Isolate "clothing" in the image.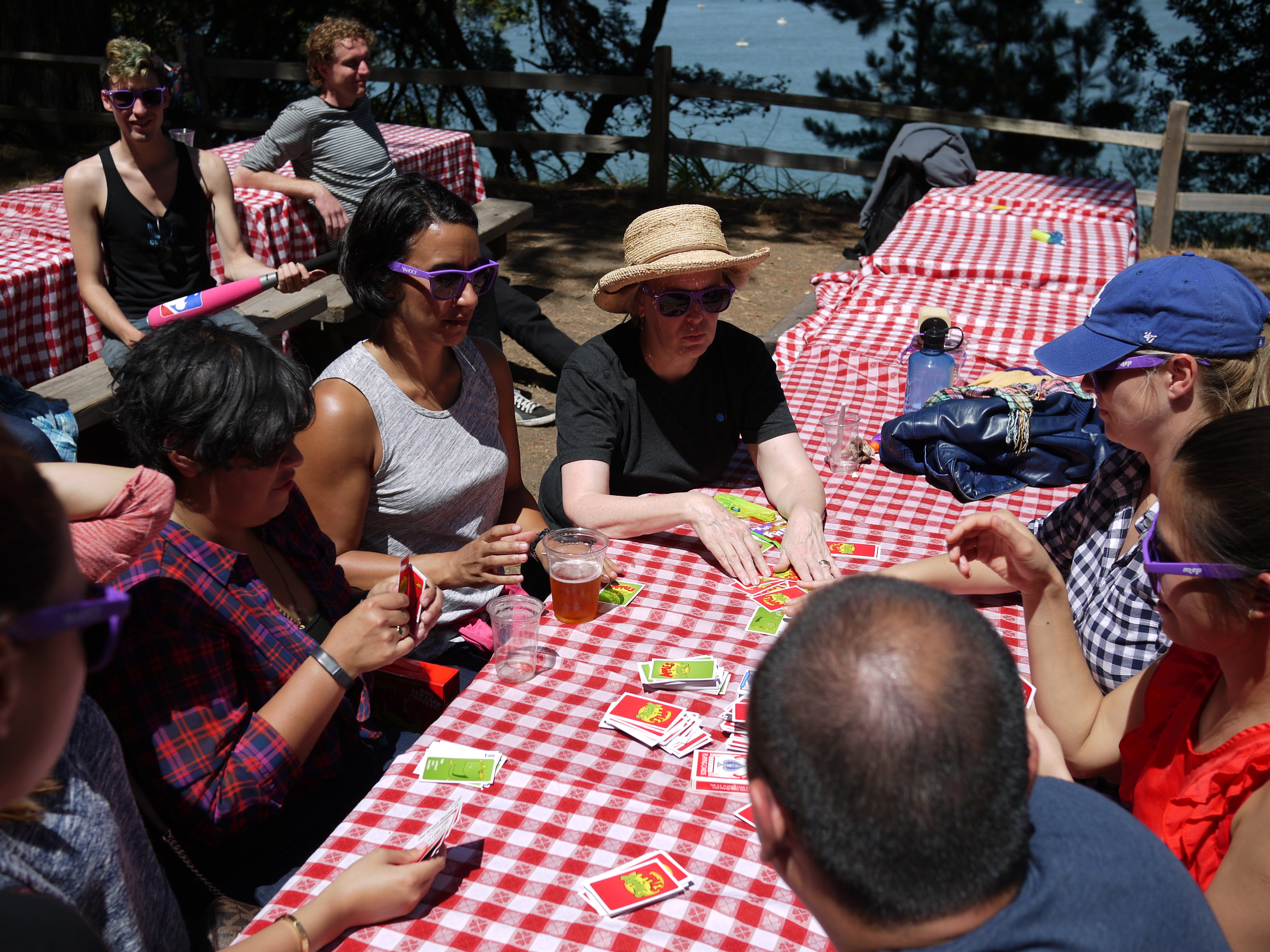
Isolated region: rect(21, 146, 56, 187).
